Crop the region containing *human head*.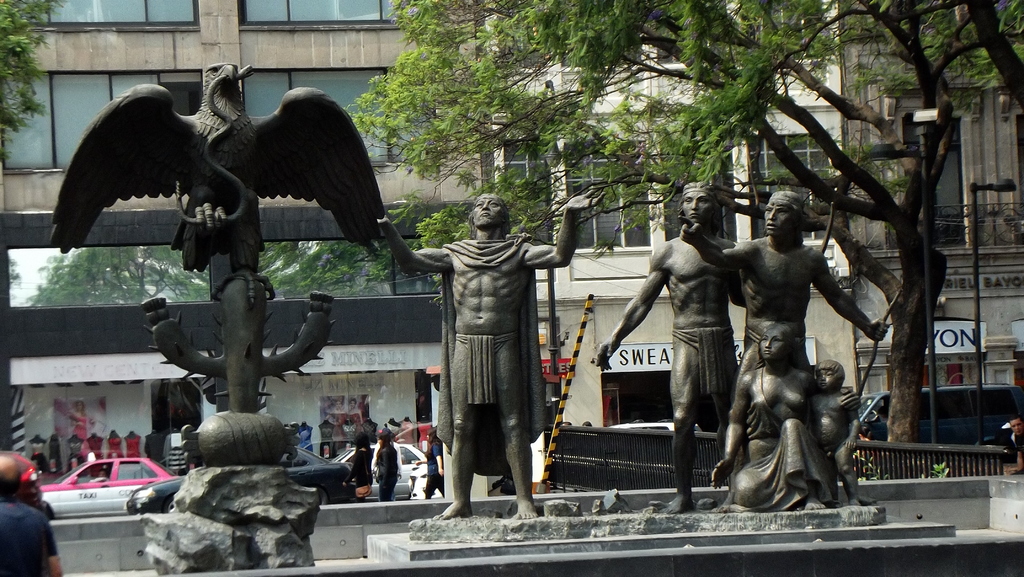
Crop region: box=[470, 190, 509, 232].
